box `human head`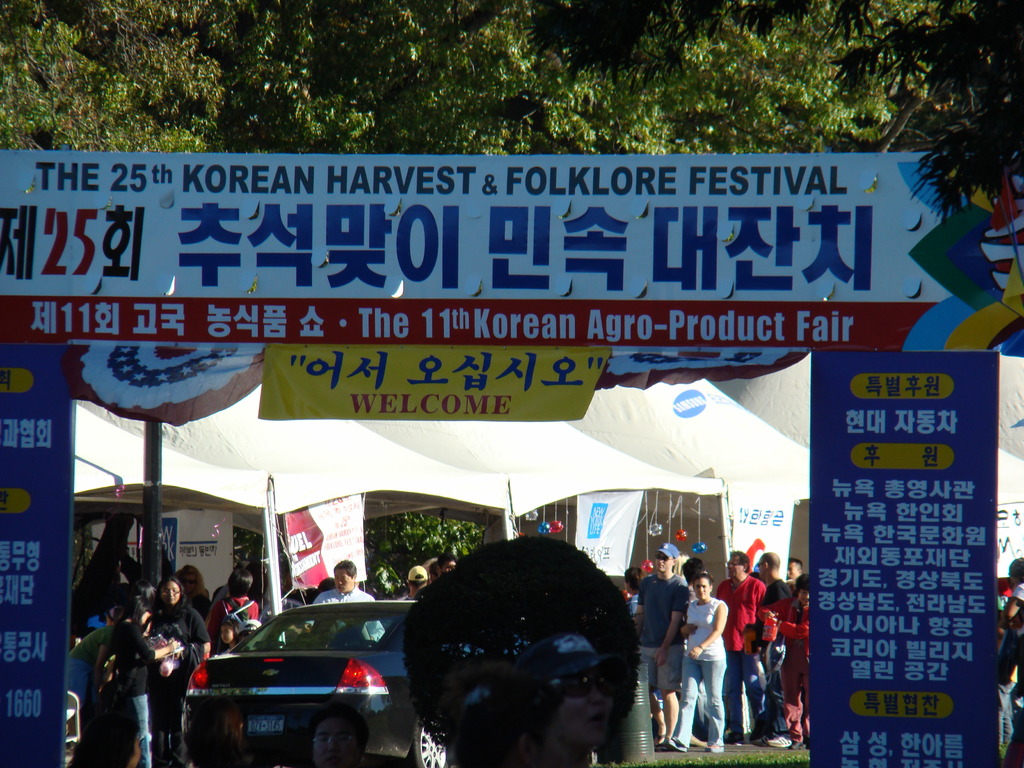
<bbox>237, 560, 252, 570</bbox>
